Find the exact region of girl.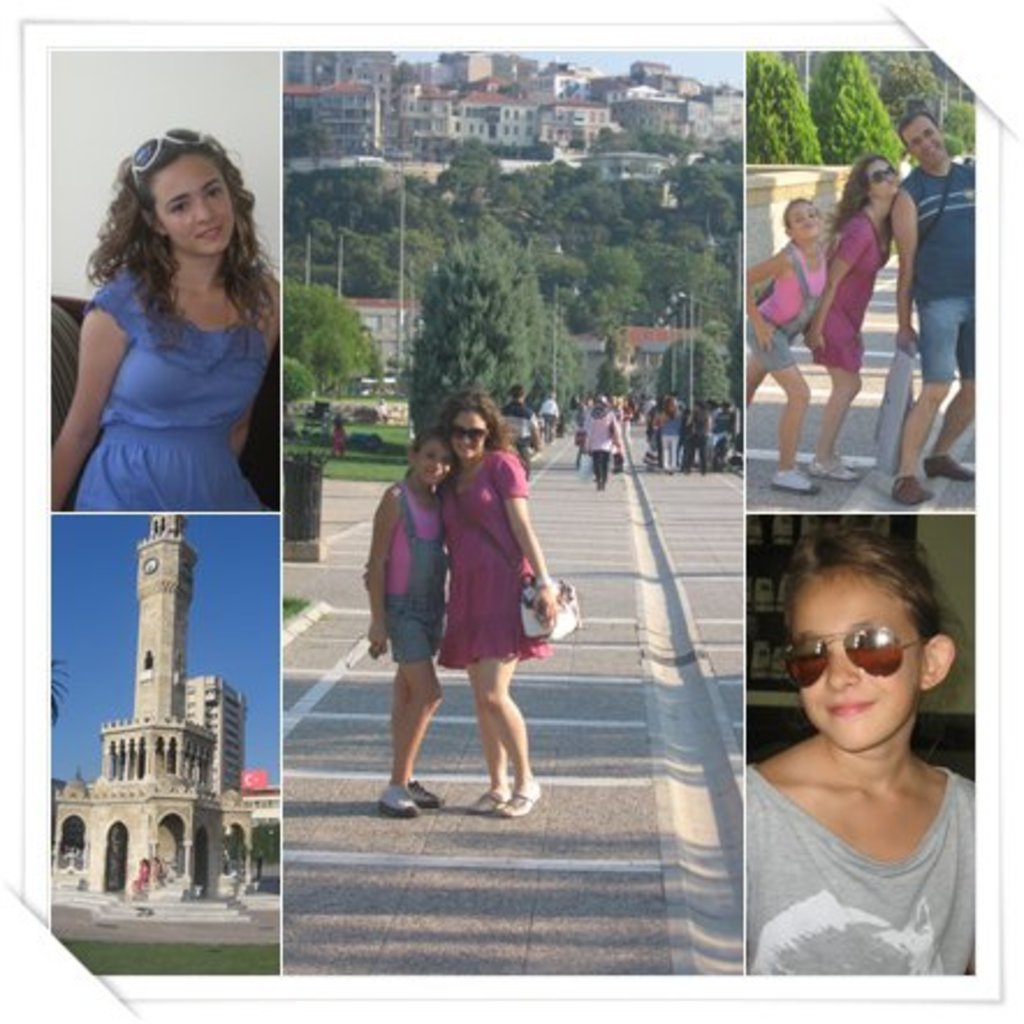
Exact region: region(746, 195, 839, 484).
